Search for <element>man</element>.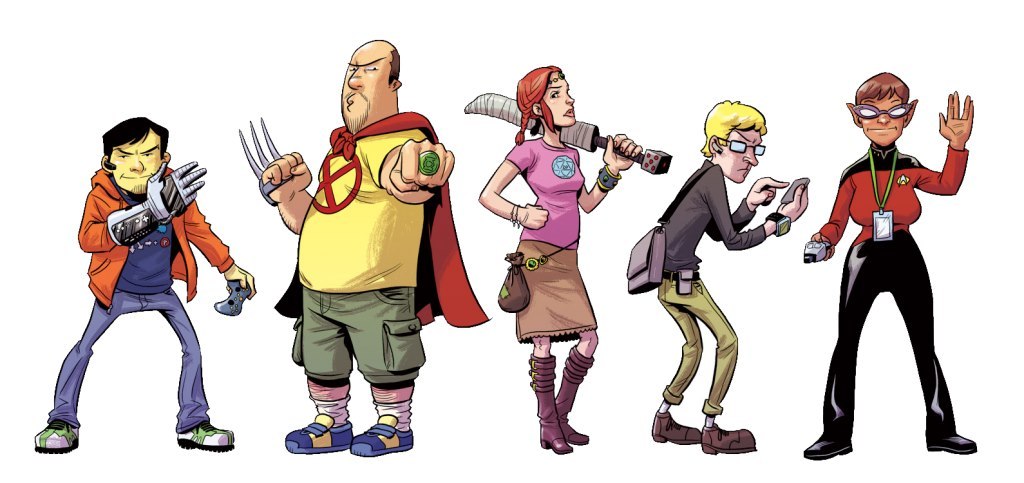
Found at 795,75,977,460.
